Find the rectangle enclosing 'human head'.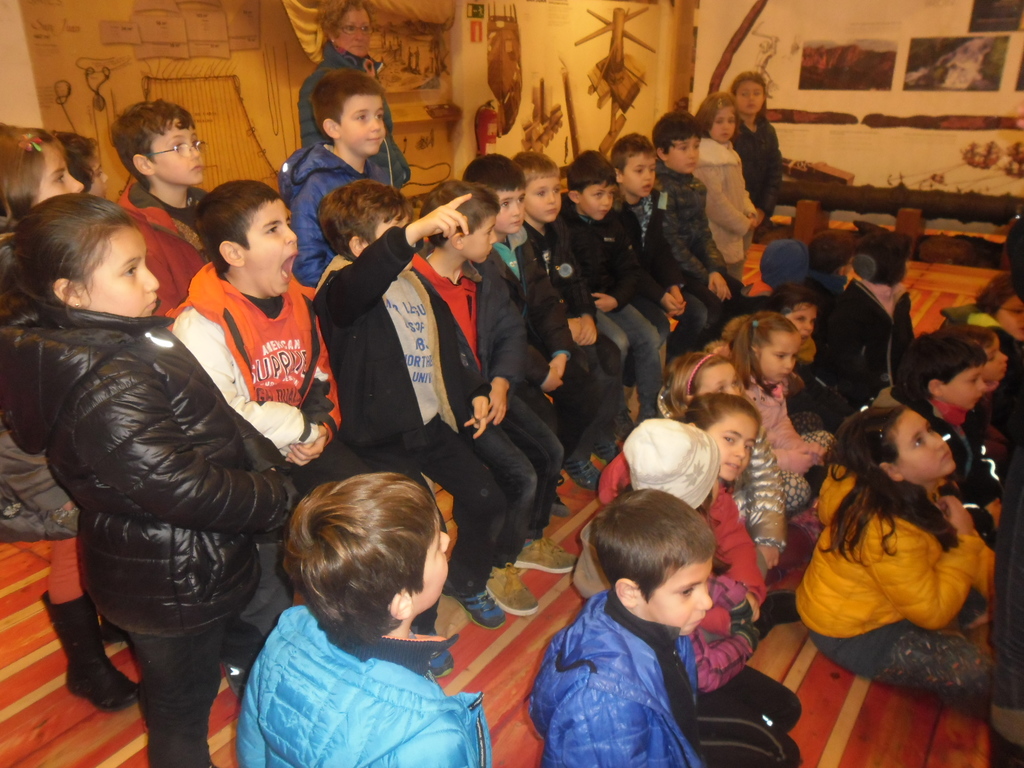
locate(458, 151, 528, 236).
